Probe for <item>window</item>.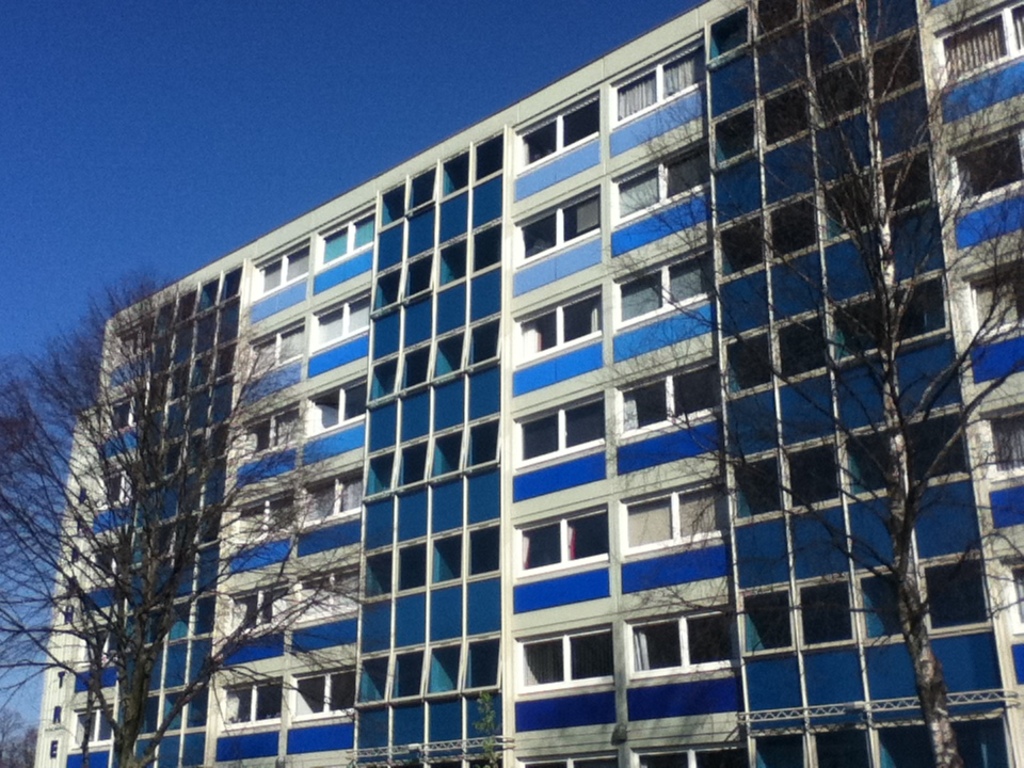
Probe result: 511 751 622 767.
